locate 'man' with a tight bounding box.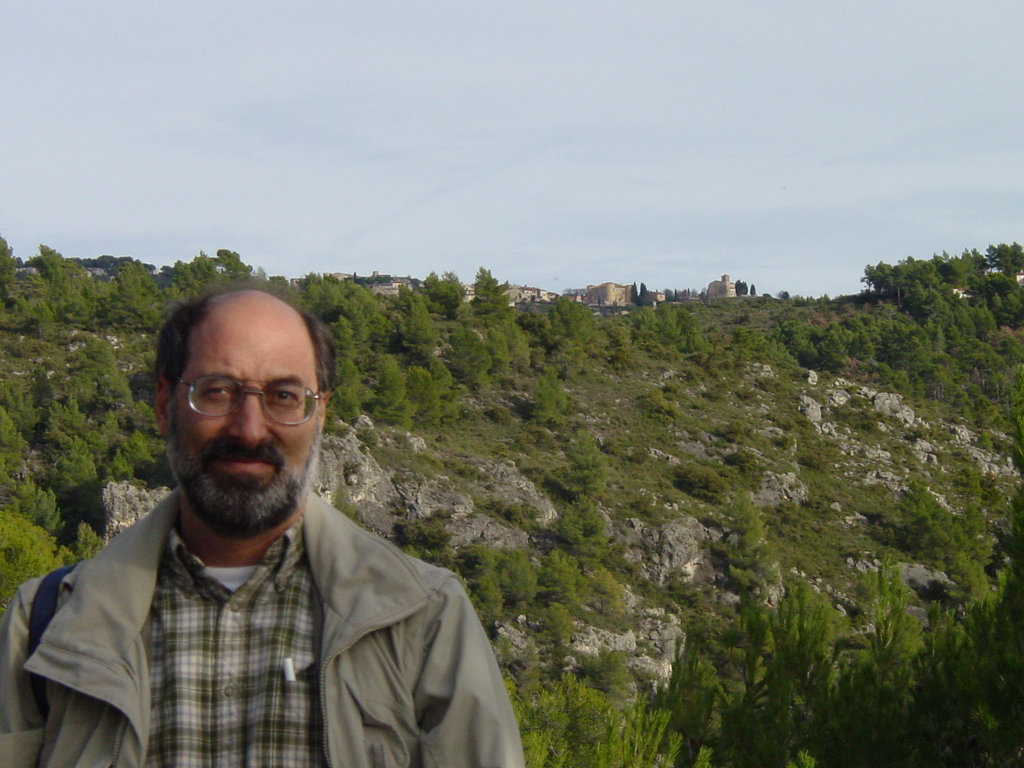
12, 292, 540, 753.
